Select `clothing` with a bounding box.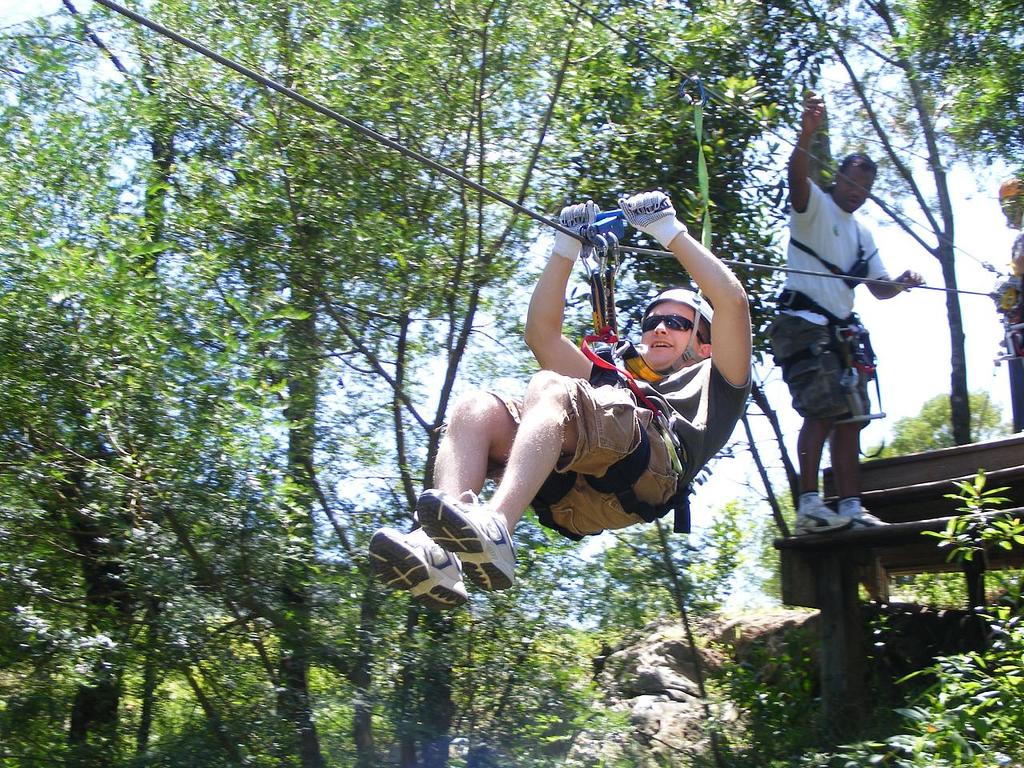
detection(765, 183, 883, 423).
